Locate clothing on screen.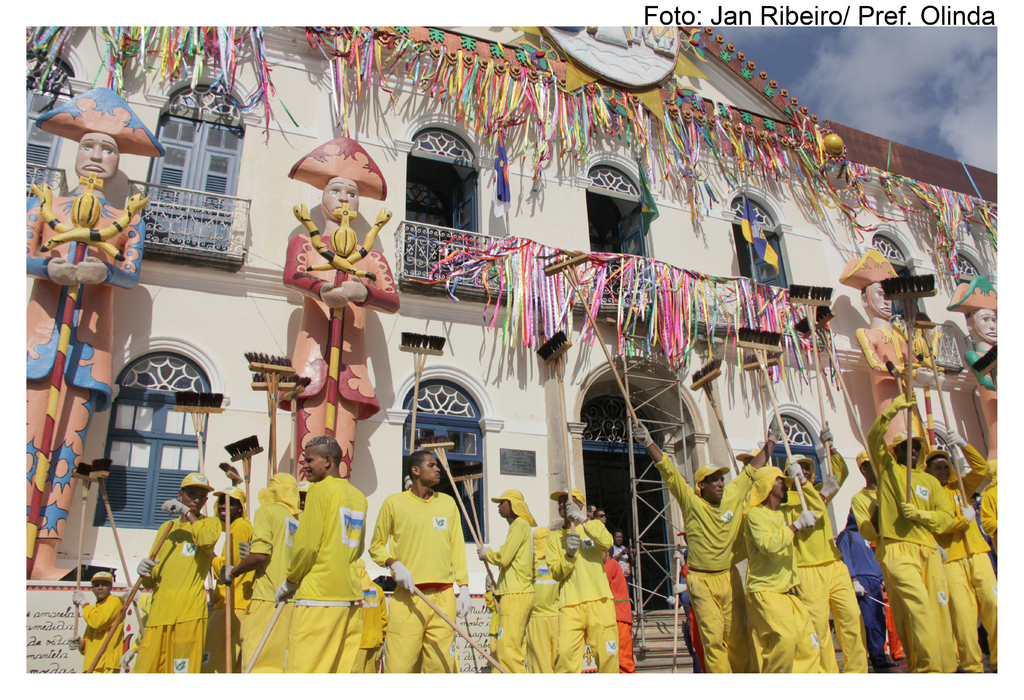
On screen at <bbox>543, 513, 637, 672</bbox>.
